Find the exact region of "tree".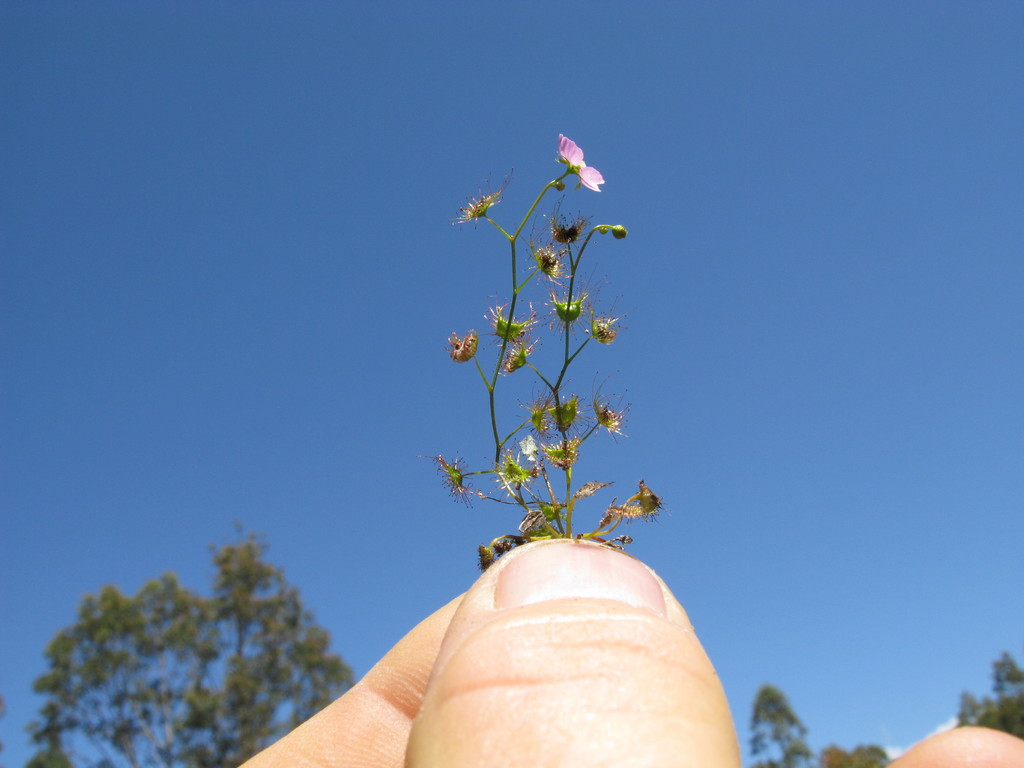
Exact region: region(415, 144, 689, 558).
